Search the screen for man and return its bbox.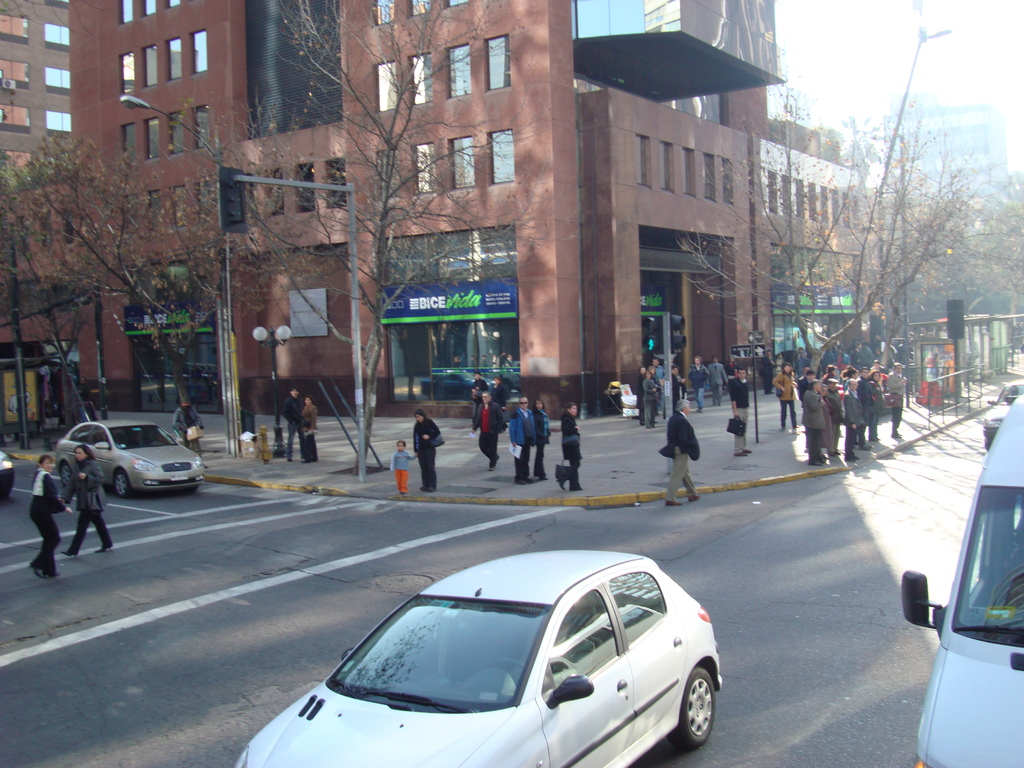
Found: rect(723, 362, 758, 458).
